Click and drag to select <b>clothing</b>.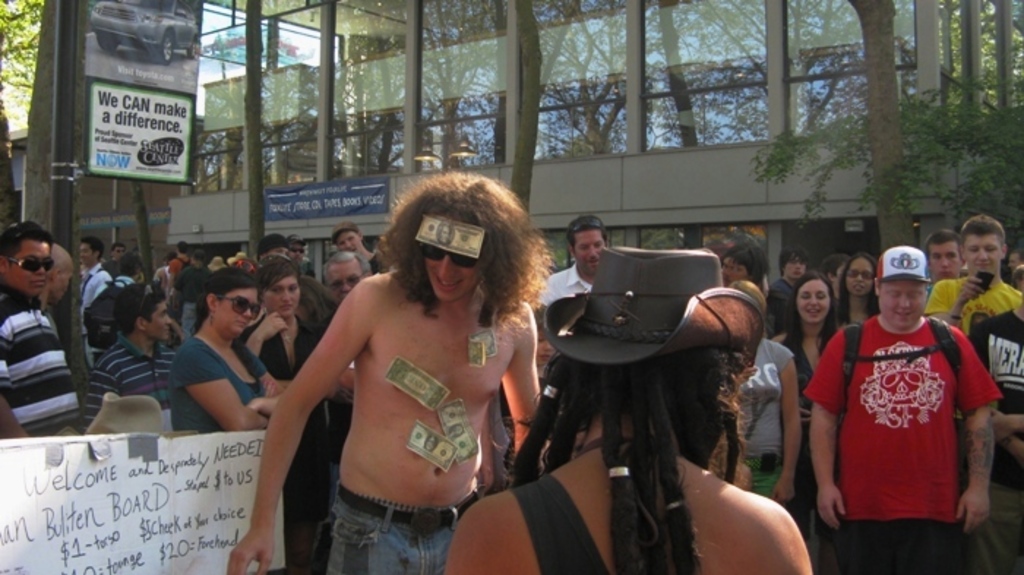
Selection: {"left": 810, "top": 332, "right": 992, "bottom": 574}.
